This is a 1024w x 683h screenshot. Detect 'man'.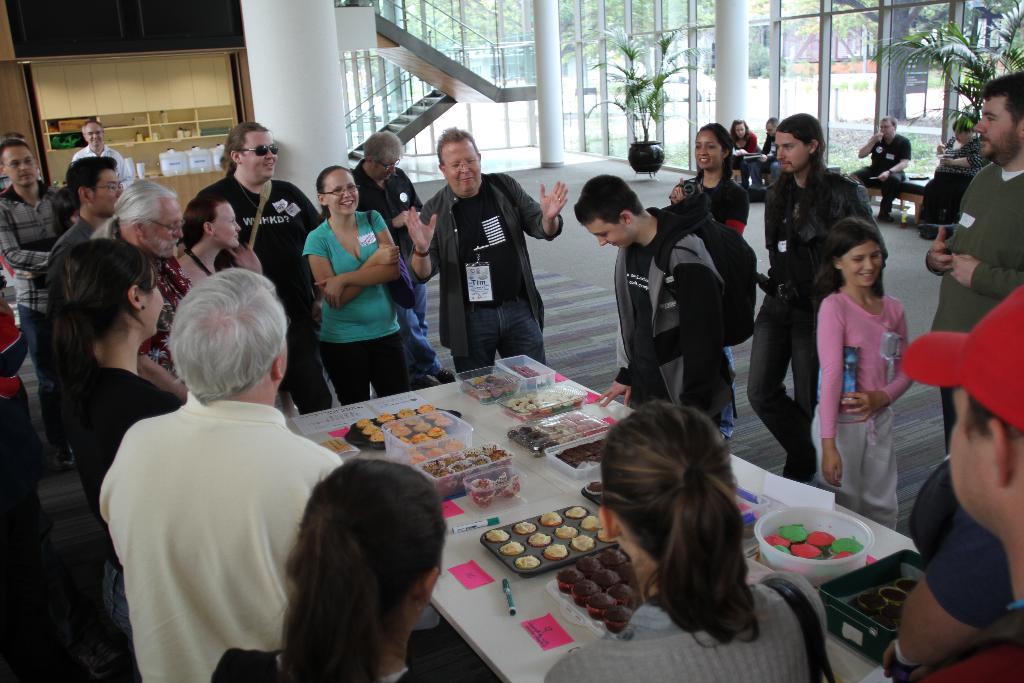
rect(845, 114, 915, 224).
